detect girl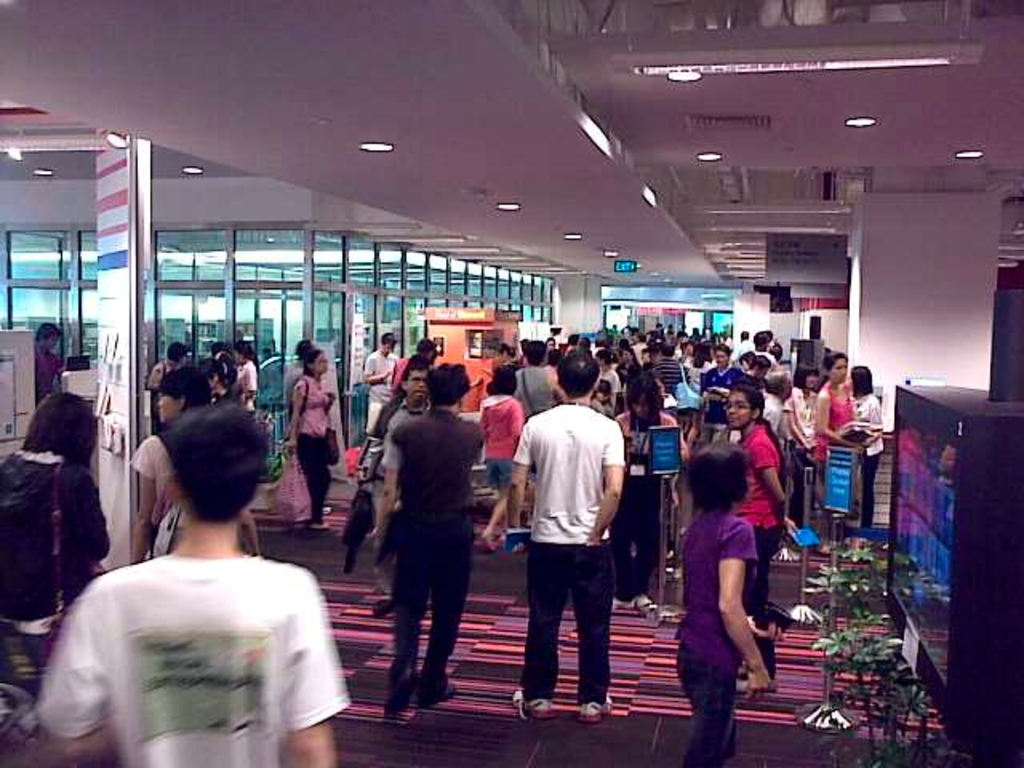
detection(782, 362, 818, 536)
